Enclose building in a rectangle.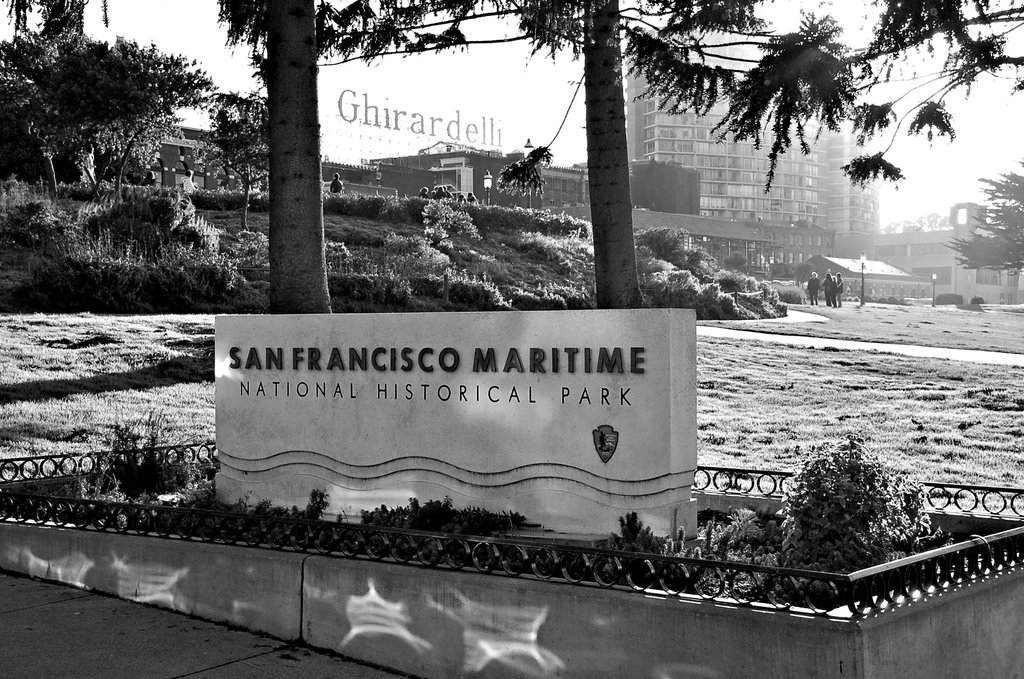
bbox=(873, 204, 1023, 308).
